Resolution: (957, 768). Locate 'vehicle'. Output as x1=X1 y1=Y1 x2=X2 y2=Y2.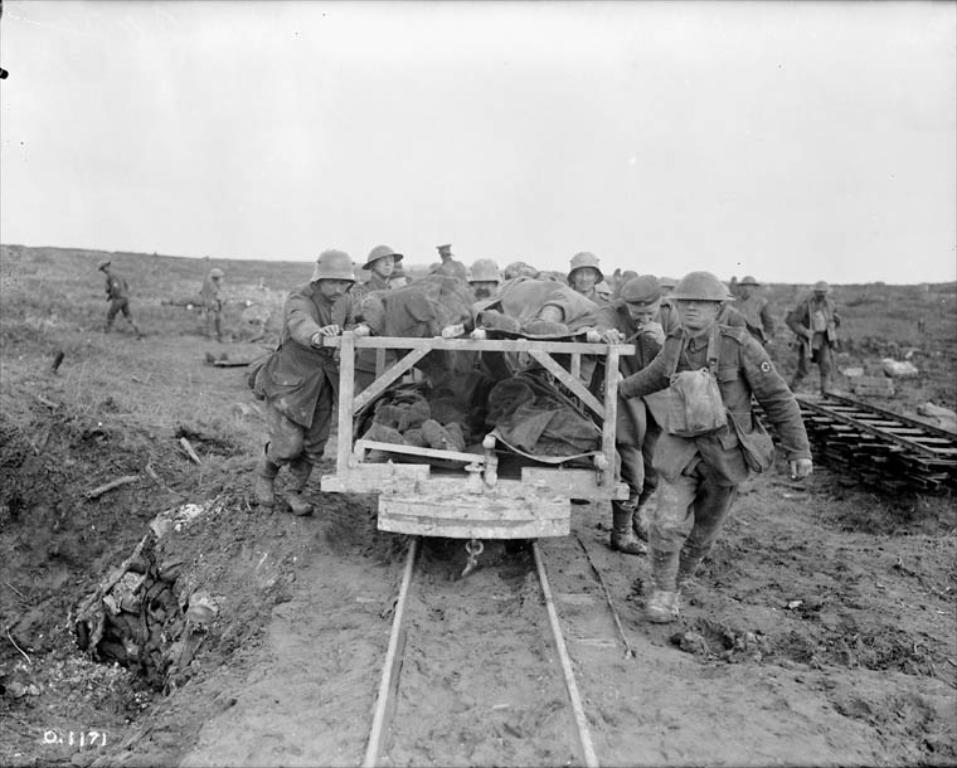
x1=315 y1=325 x2=637 y2=575.
